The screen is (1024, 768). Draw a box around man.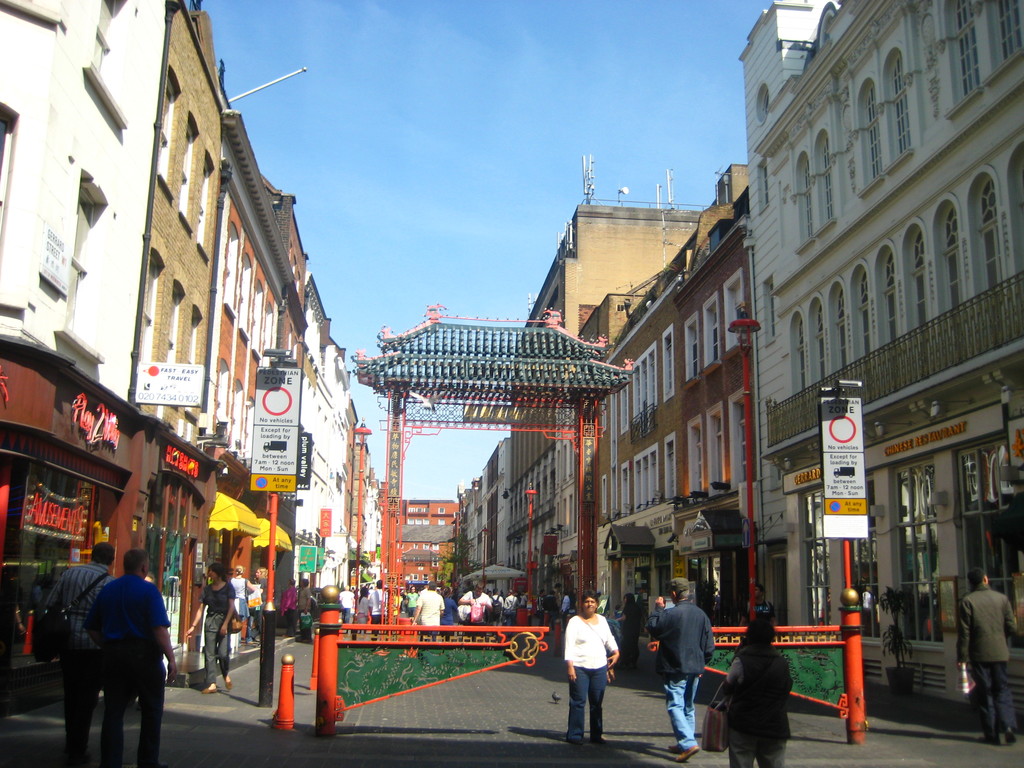
(x1=572, y1=588, x2=578, y2=608).
